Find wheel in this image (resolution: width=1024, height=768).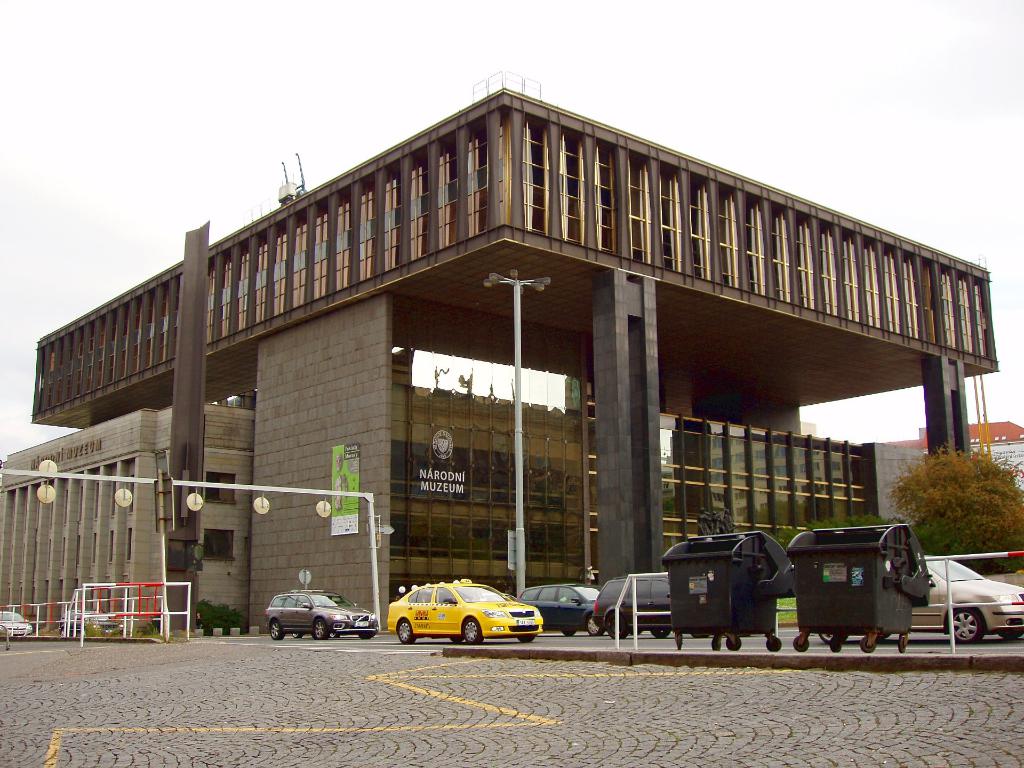
rect(728, 636, 741, 650).
